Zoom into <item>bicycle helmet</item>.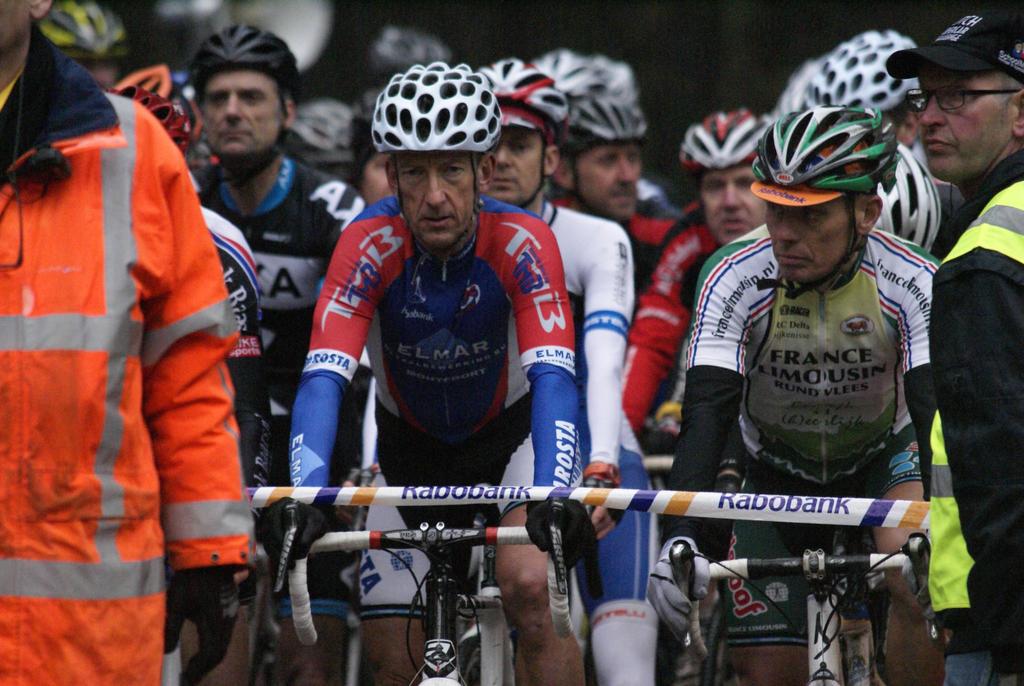
Zoom target: bbox(369, 60, 495, 147).
